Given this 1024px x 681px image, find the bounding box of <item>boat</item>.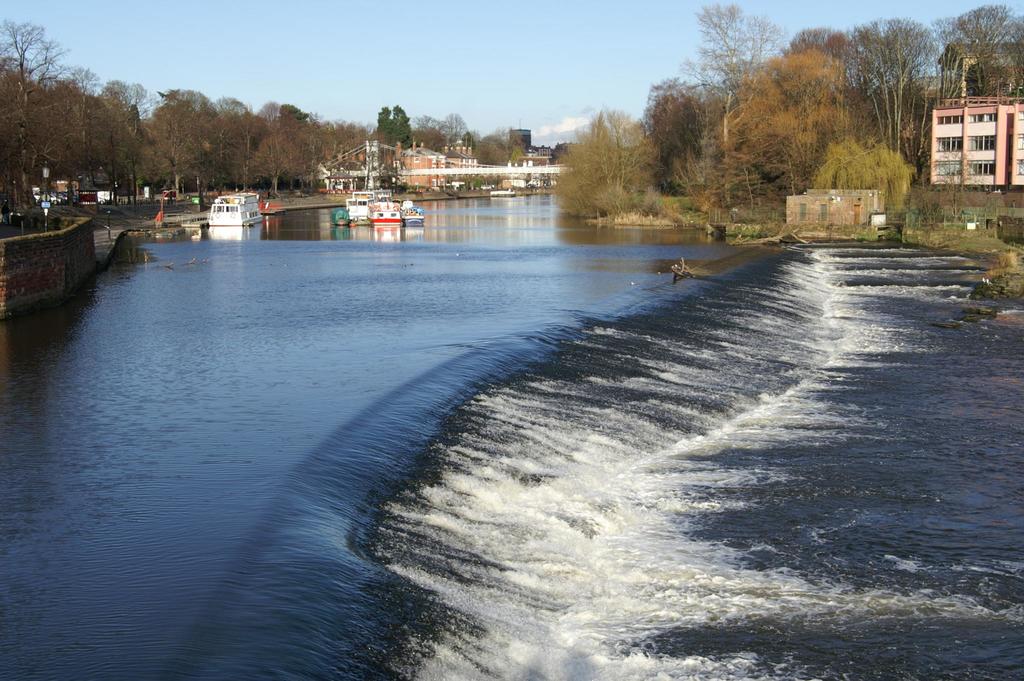
(left=342, top=154, right=391, bottom=223).
